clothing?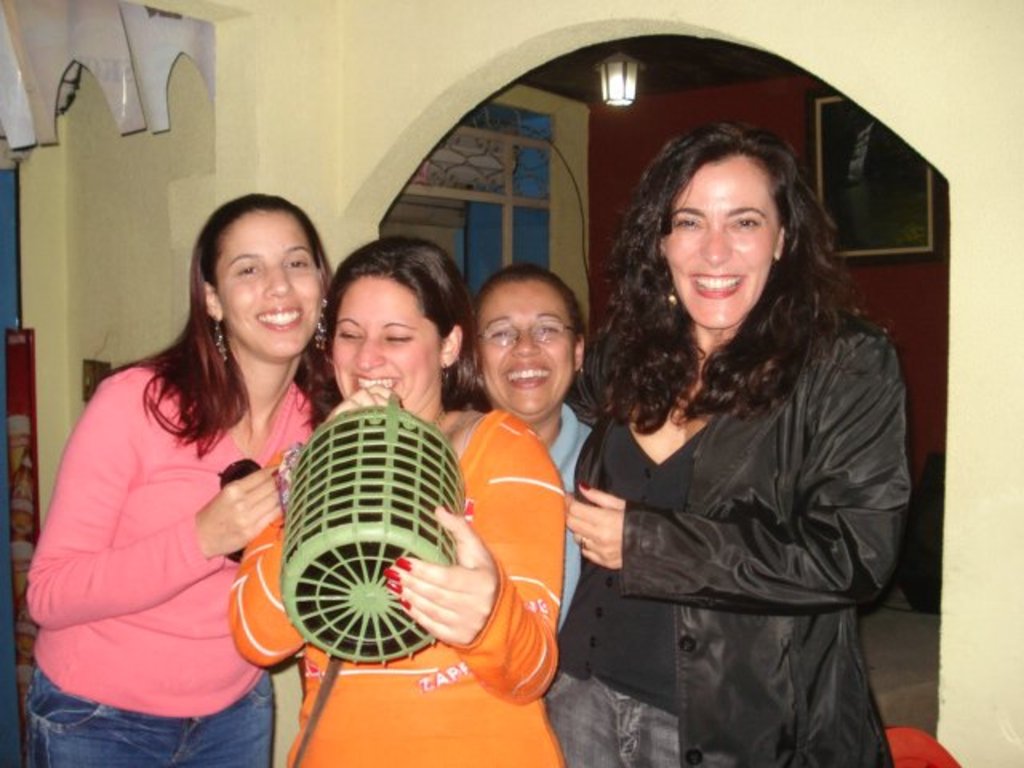
BBox(552, 323, 902, 766)
